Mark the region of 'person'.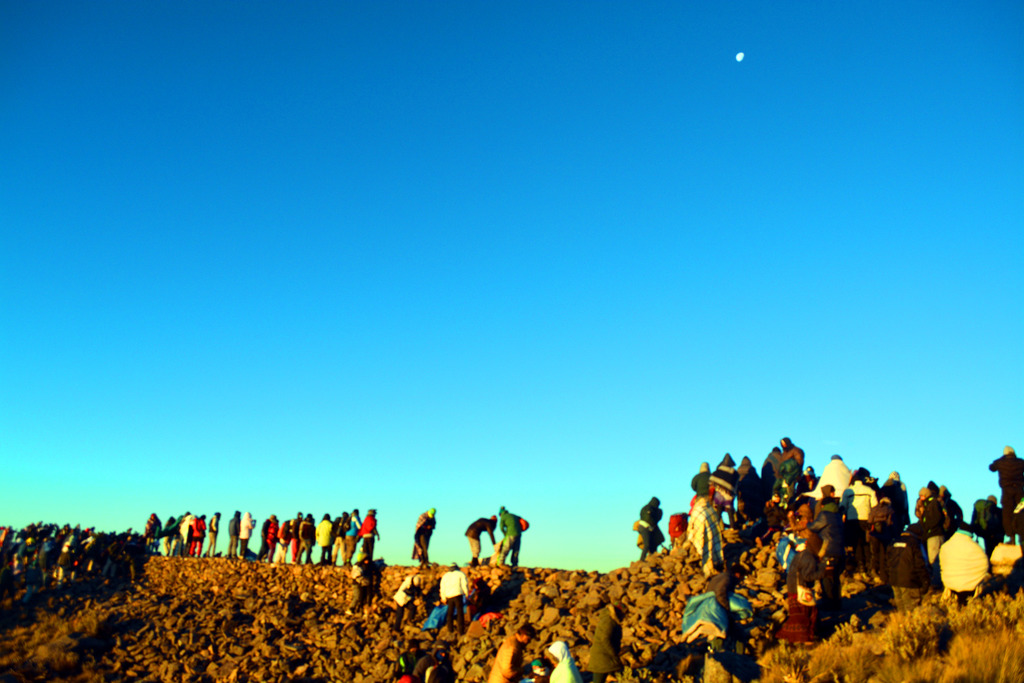
Region: 633, 496, 667, 563.
